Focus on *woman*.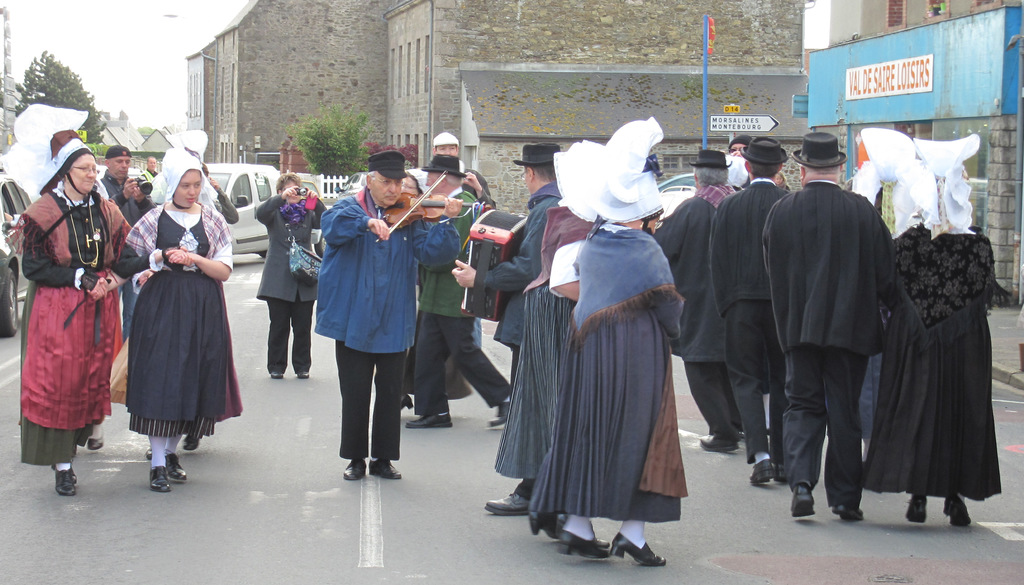
Focused at (256, 171, 328, 383).
